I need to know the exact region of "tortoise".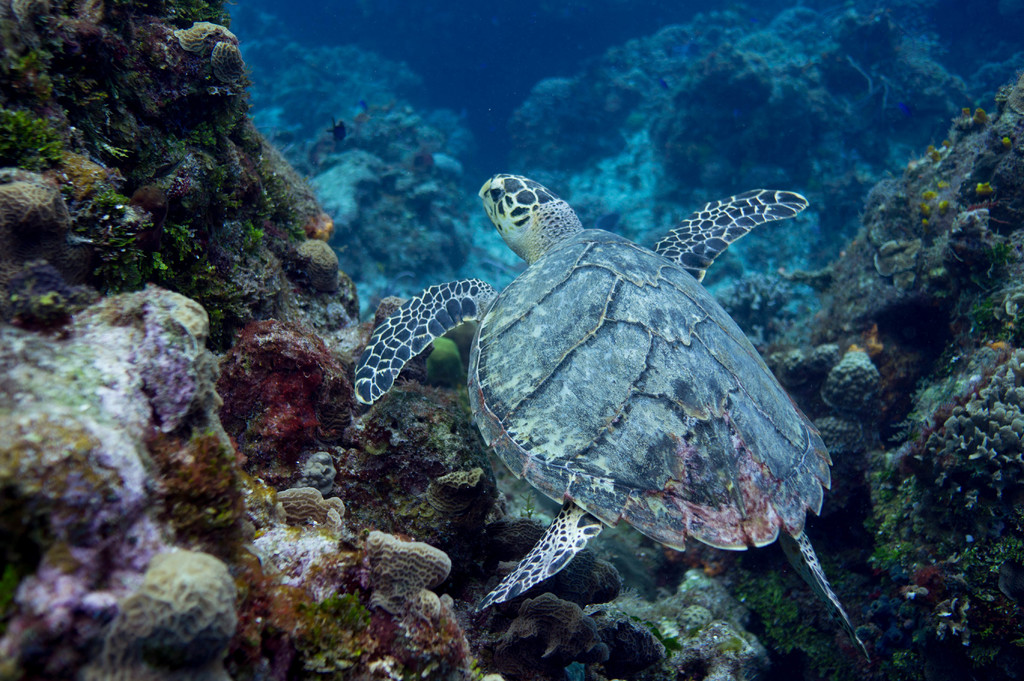
Region: BBox(340, 170, 874, 669).
